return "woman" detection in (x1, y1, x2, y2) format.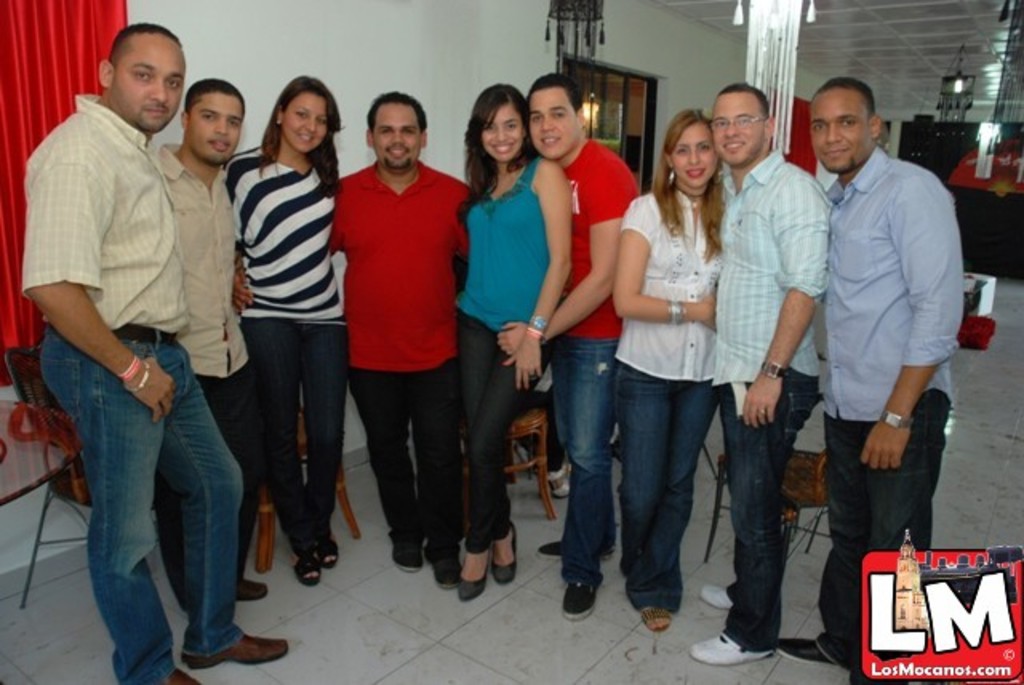
(597, 114, 736, 637).
